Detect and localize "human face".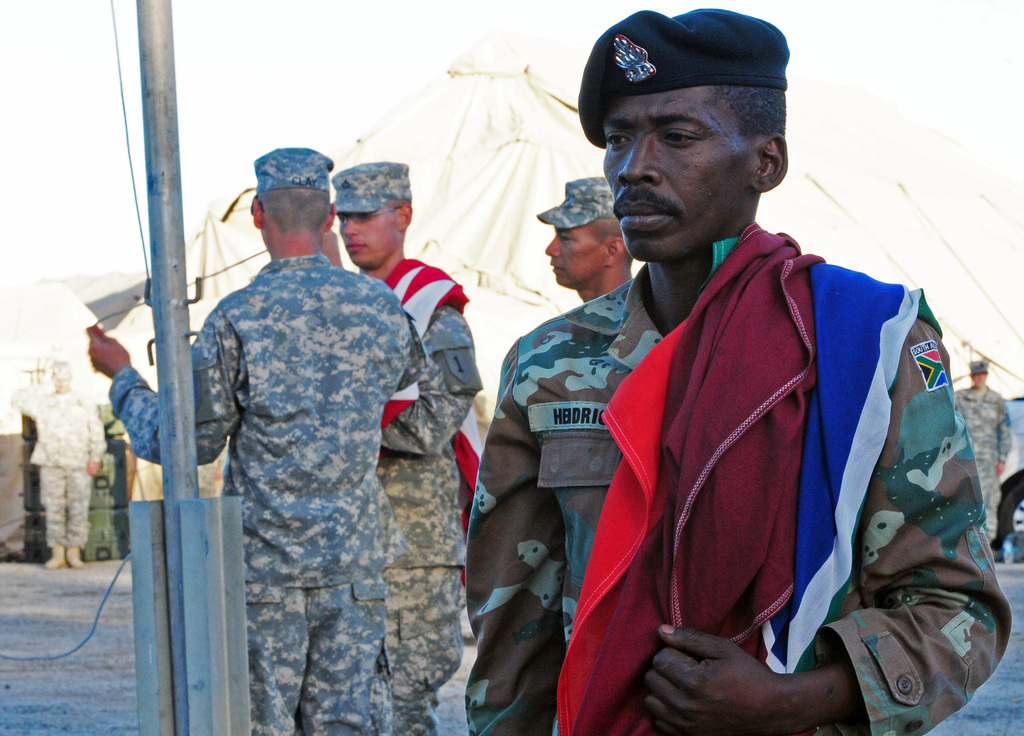
Localized at 544, 221, 602, 284.
